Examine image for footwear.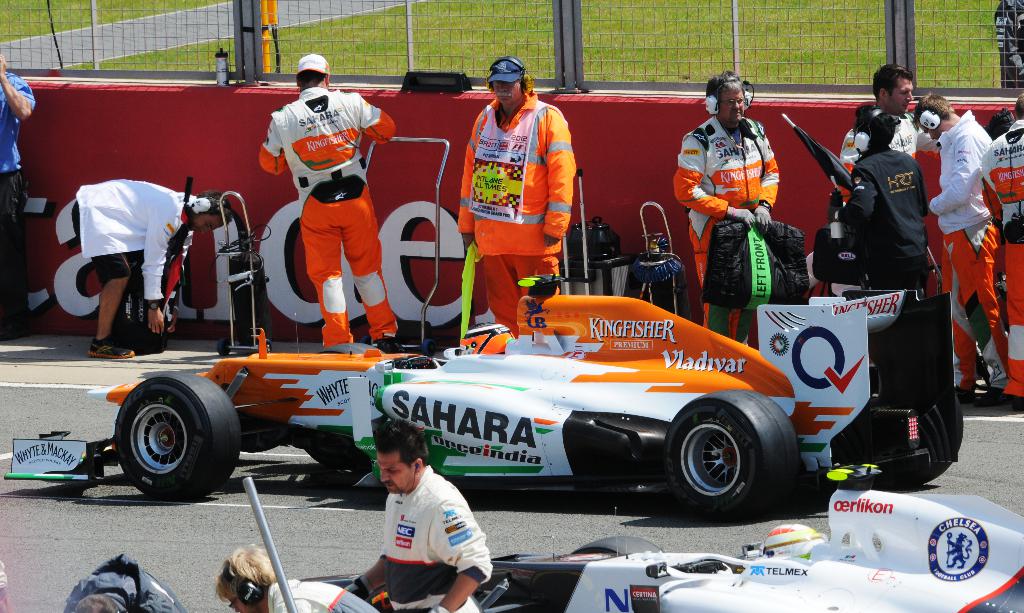
Examination result: region(89, 338, 136, 362).
